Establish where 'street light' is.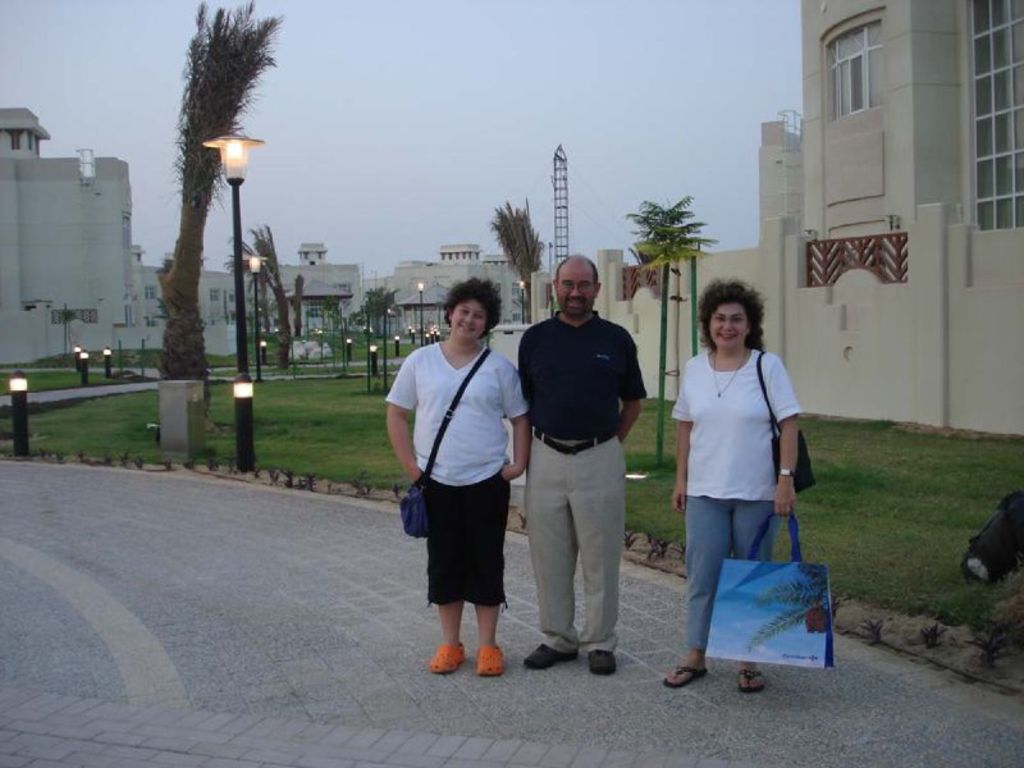
Established at bbox(5, 369, 29, 457).
